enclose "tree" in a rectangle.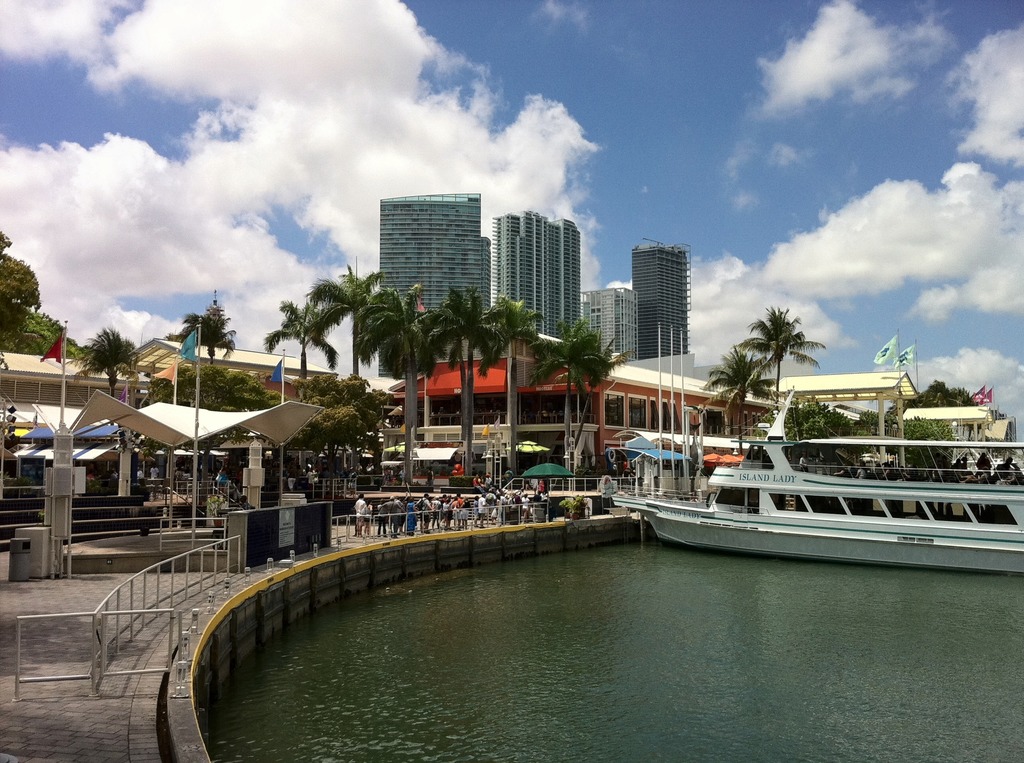
box=[258, 294, 343, 376].
